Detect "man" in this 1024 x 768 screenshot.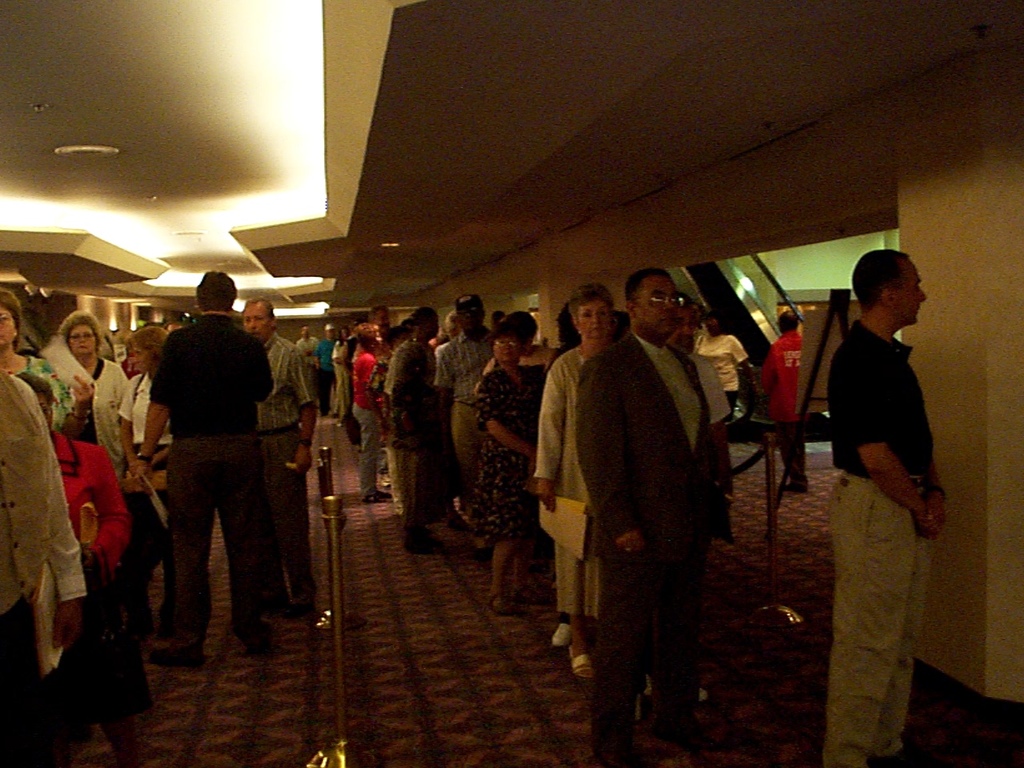
Detection: bbox(131, 270, 273, 672).
